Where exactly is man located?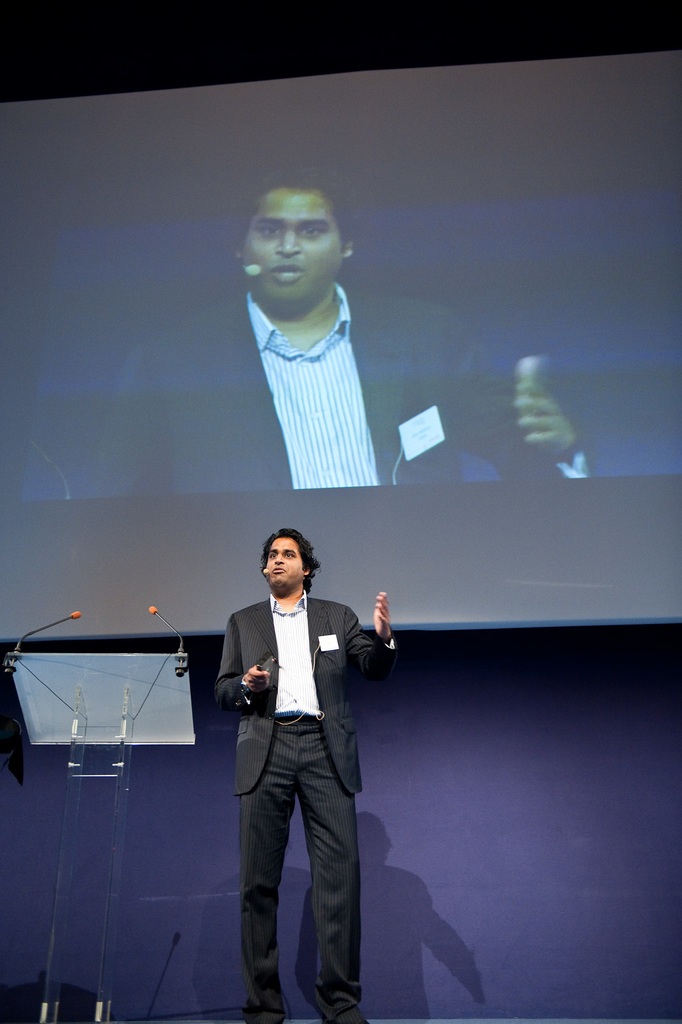
Its bounding box is pyautogui.locateOnScreen(207, 533, 410, 1016).
